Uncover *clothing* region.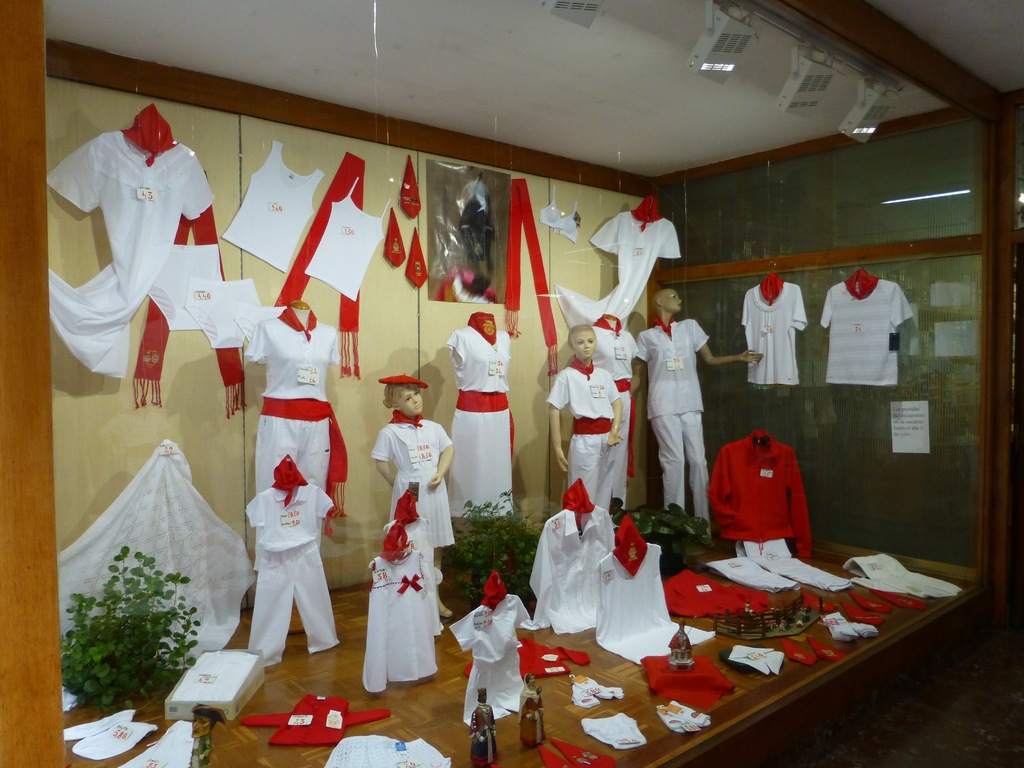
Uncovered: detection(520, 506, 614, 634).
